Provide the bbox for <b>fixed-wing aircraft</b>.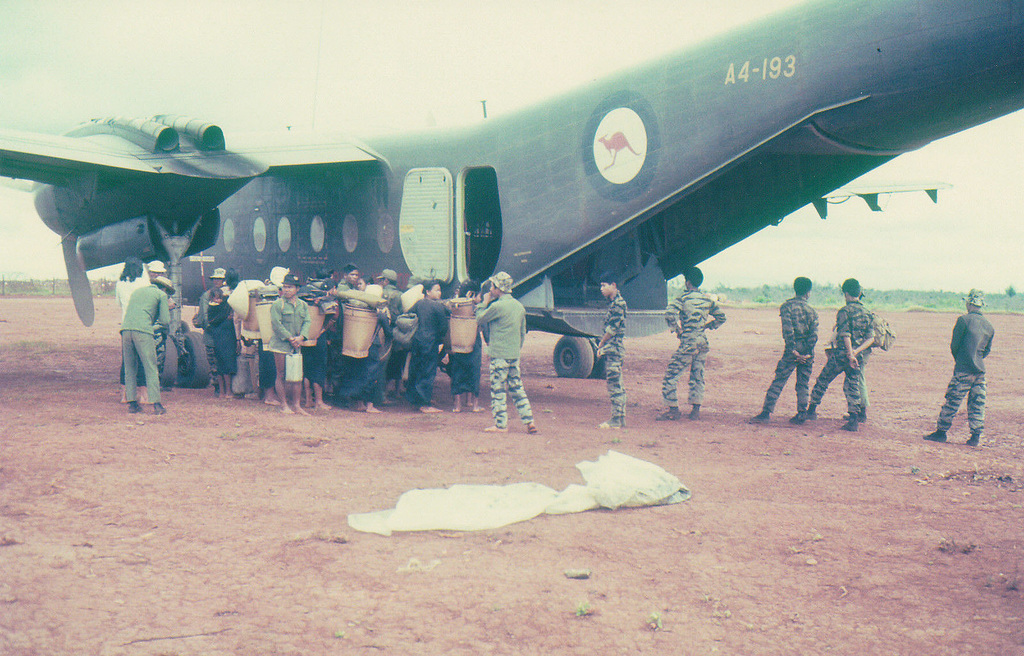
{"x1": 0, "y1": 0, "x2": 1023, "y2": 374}.
